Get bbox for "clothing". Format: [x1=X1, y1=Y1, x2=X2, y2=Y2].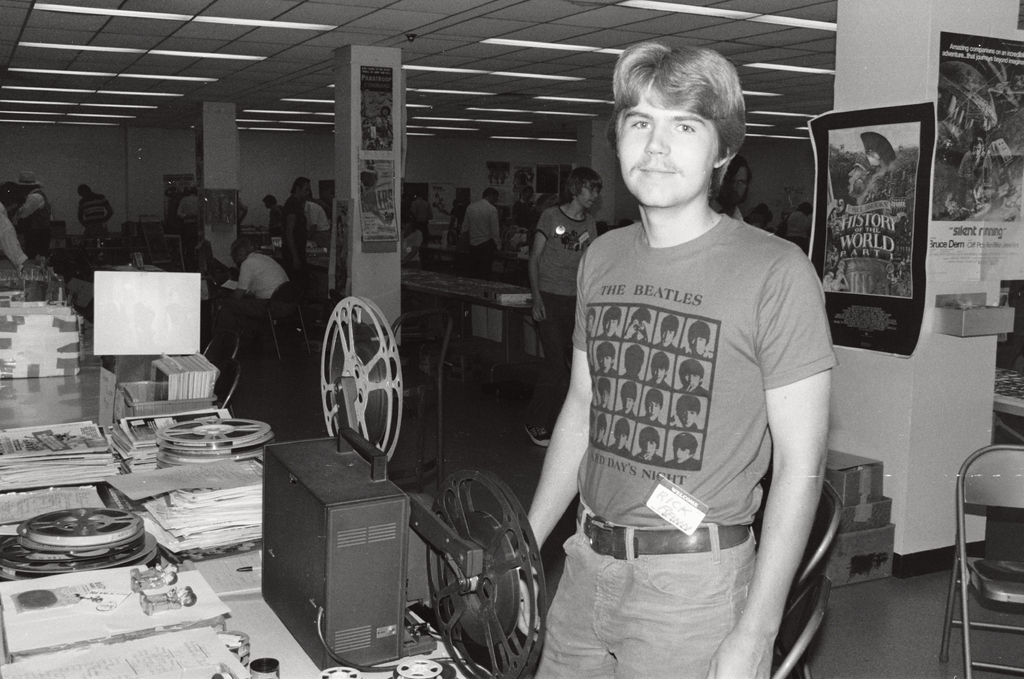
[x1=303, y1=198, x2=333, y2=243].
